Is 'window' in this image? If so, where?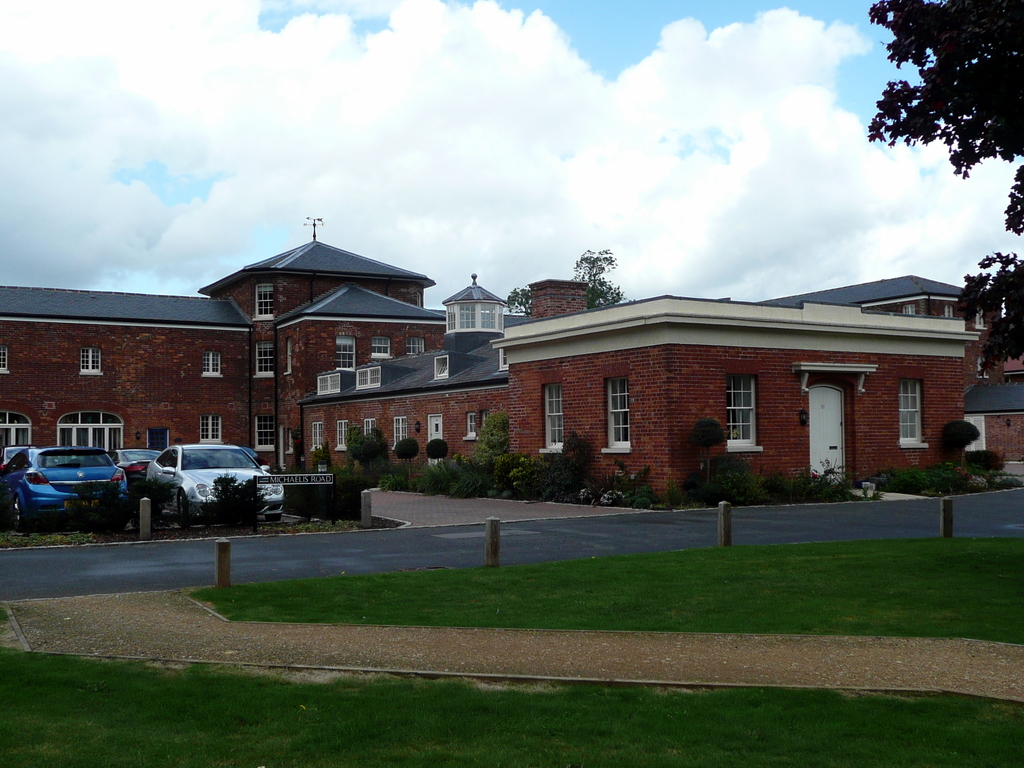
Yes, at (x1=542, y1=385, x2=561, y2=456).
